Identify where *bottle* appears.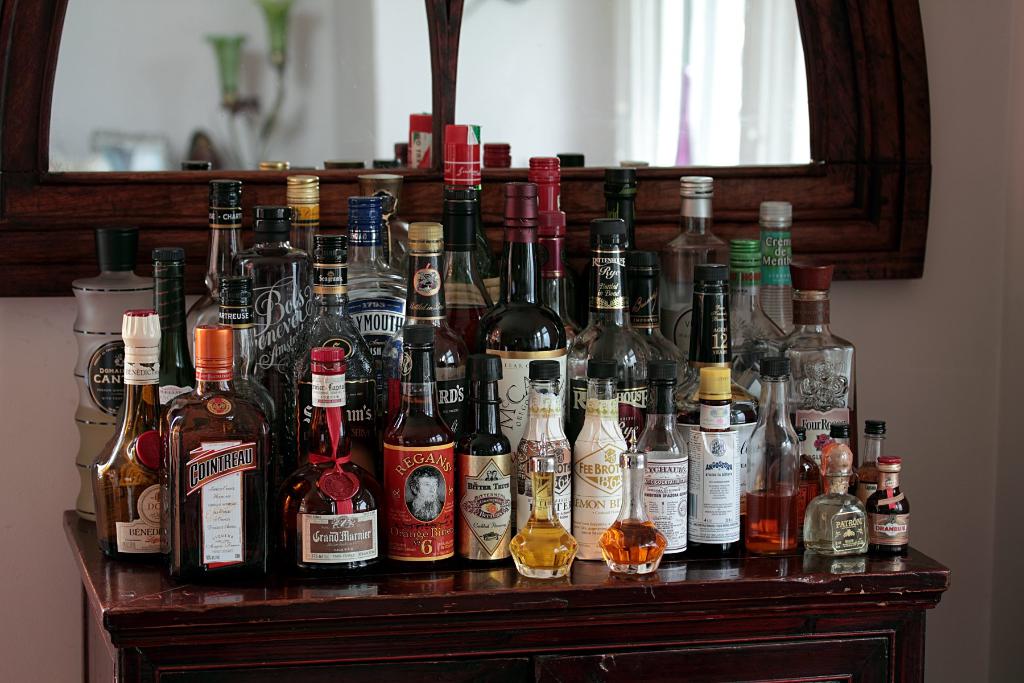
Appears at {"x1": 774, "y1": 265, "x2": 861, "y2": 470}.
